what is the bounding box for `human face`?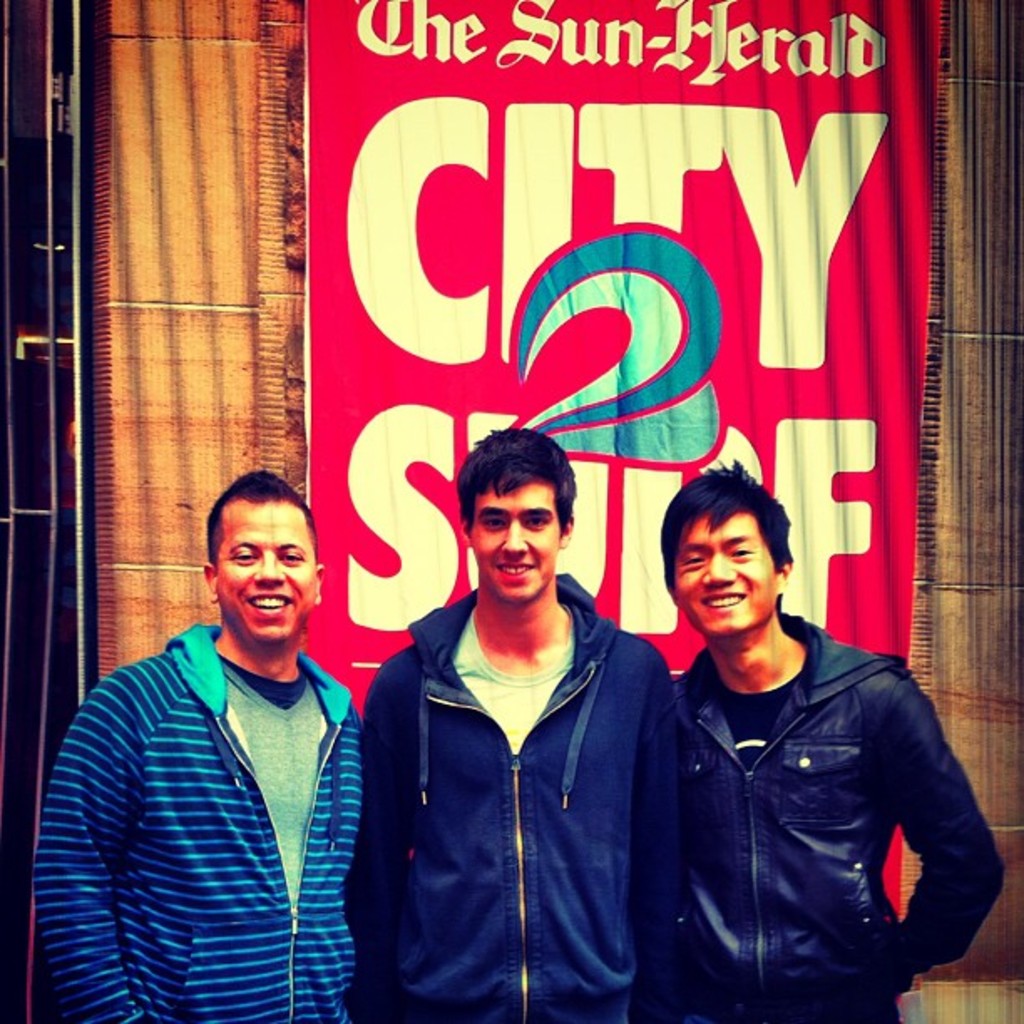
674 517 776 643.
